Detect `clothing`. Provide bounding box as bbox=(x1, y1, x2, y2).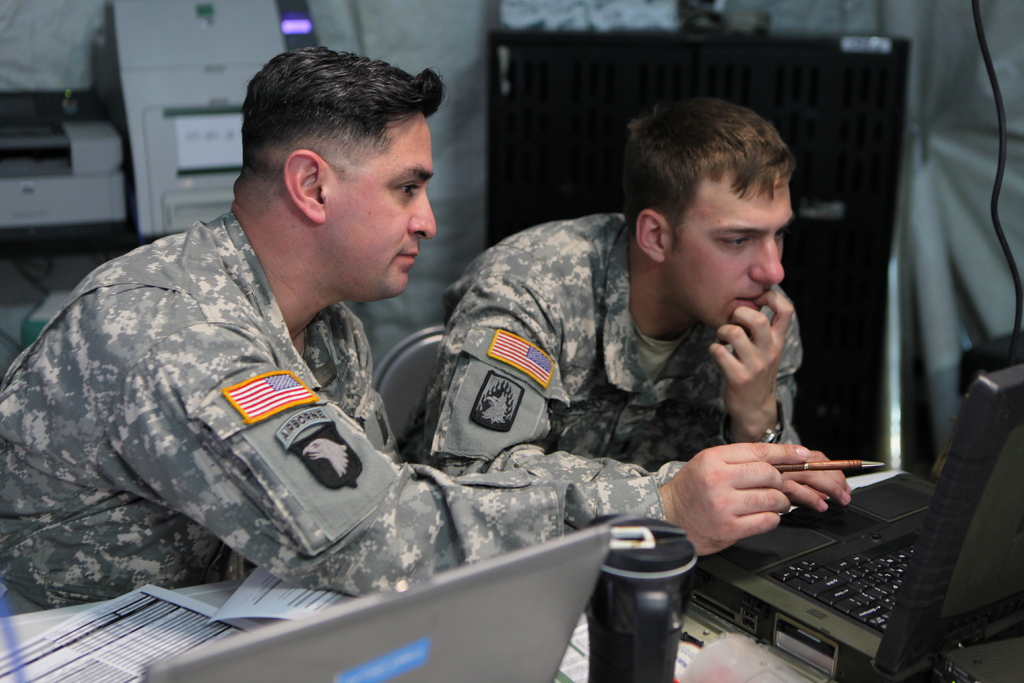
bbox=(59, 165, 717, 629).
